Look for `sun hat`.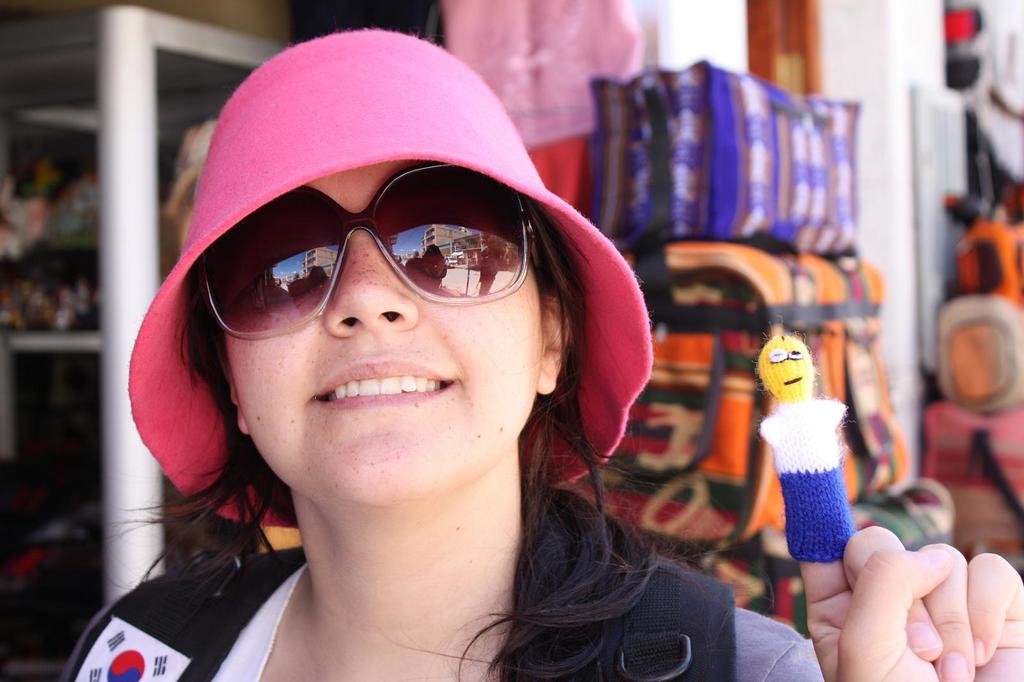
Found: box(126, 25, 655, 529).
